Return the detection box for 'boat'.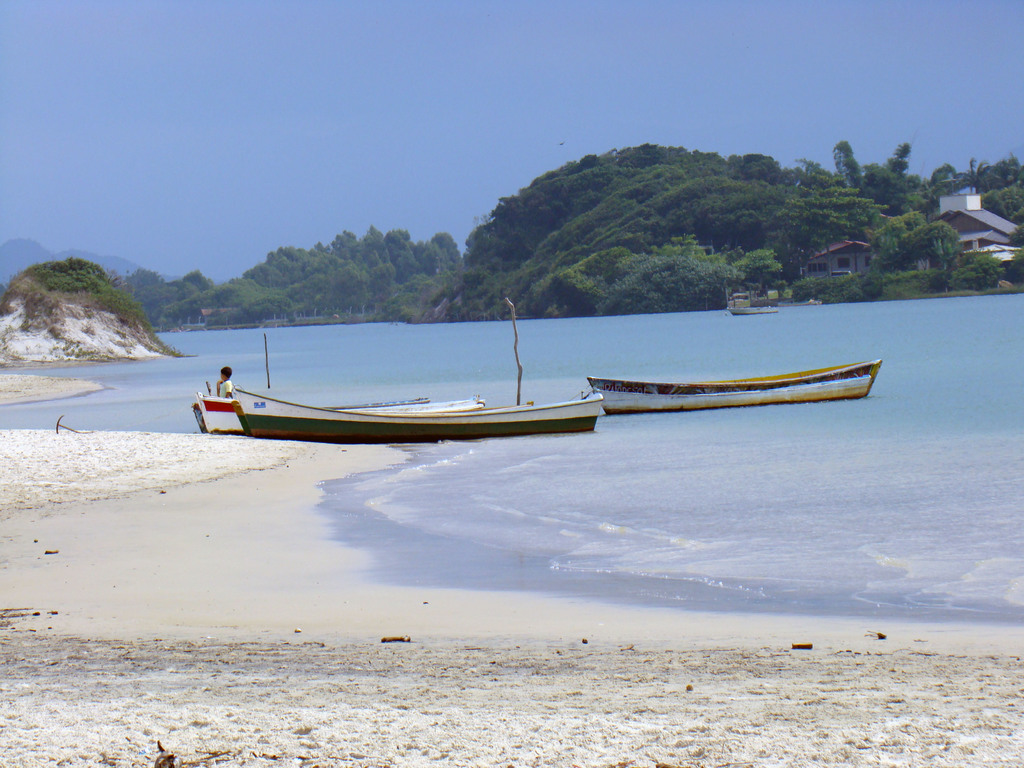
detection(196, 391, 474, 433).
